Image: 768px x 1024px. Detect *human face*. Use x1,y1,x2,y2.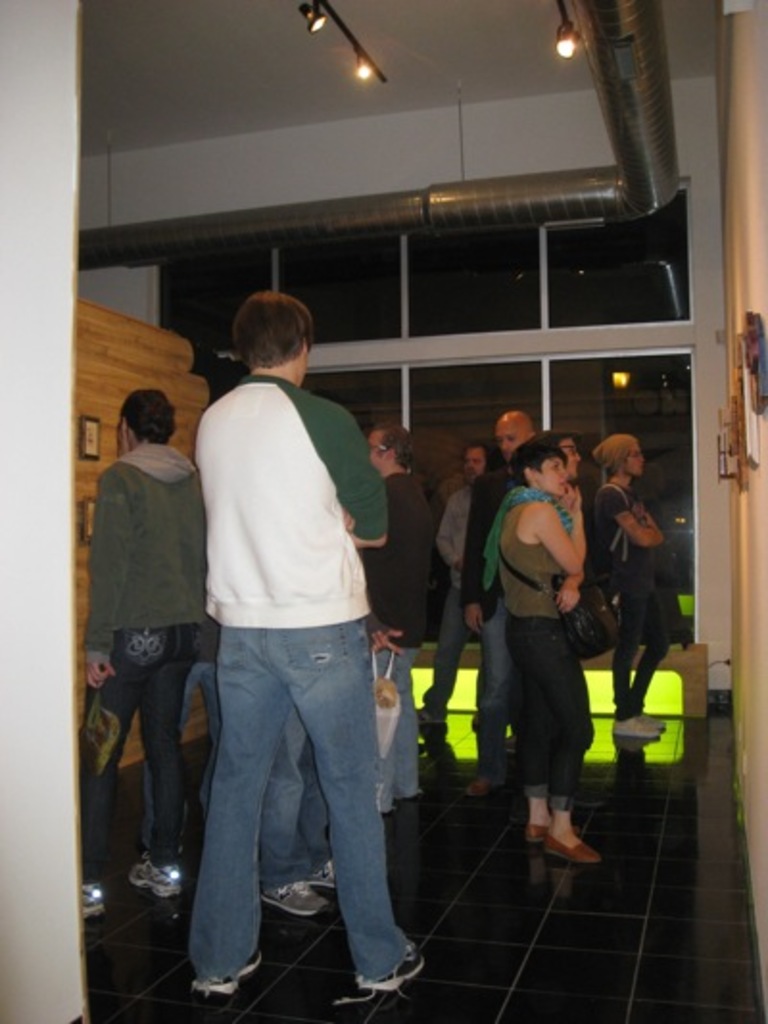
461,448,486,482.
